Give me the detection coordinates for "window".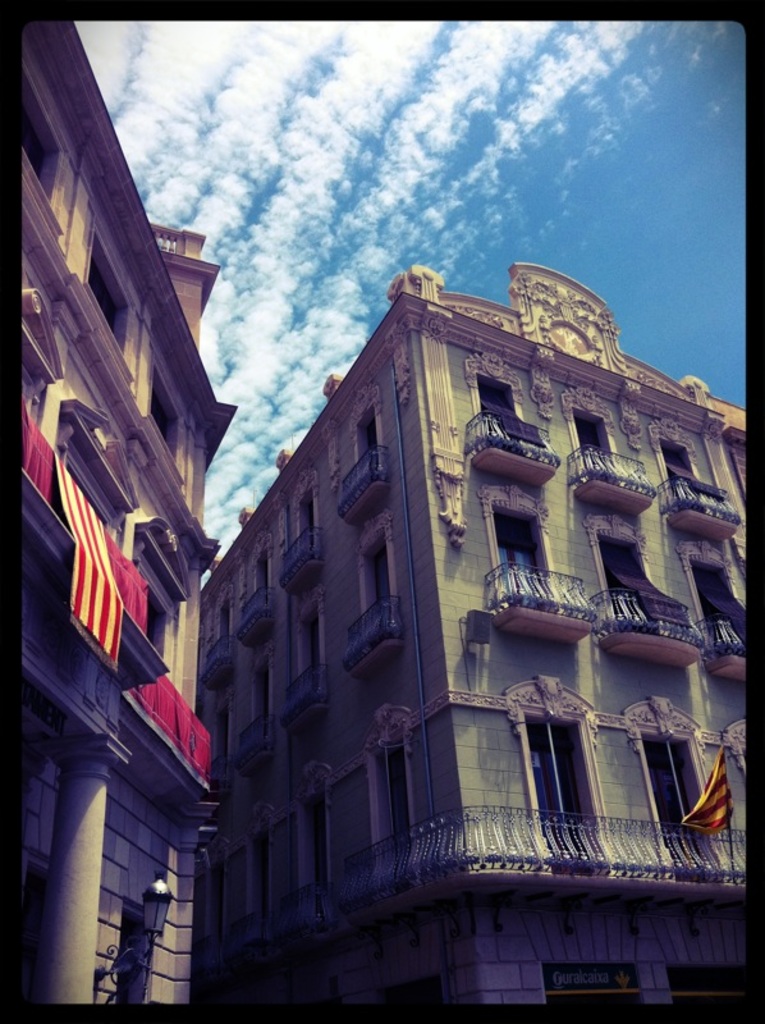
bbox(677, 540, 738, 646).
